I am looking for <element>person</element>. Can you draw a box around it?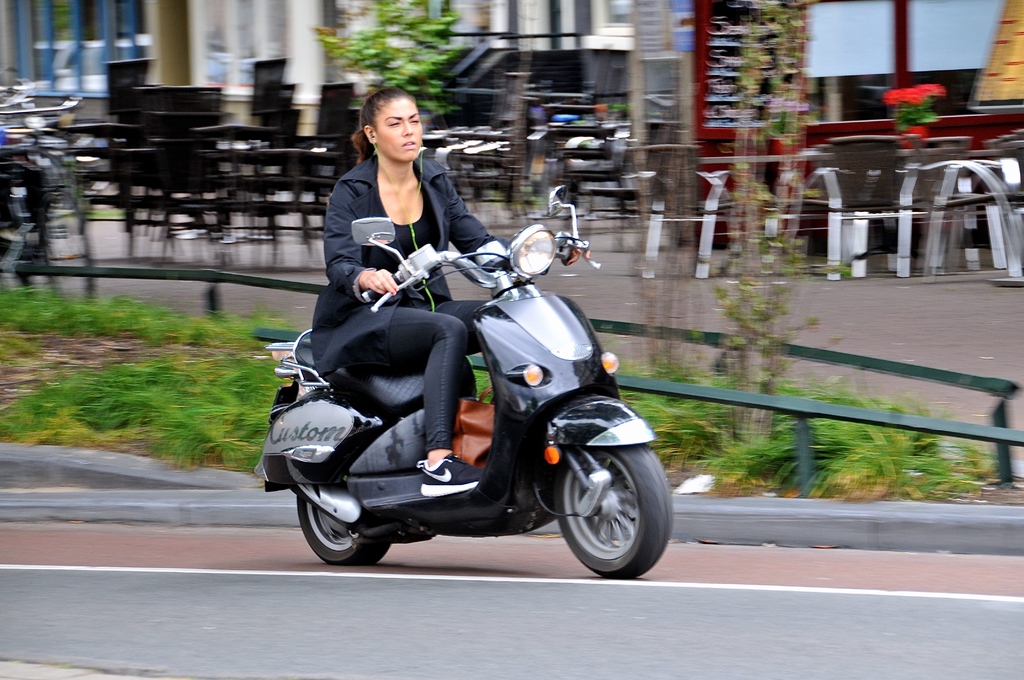
Sure, the bounding box is detection(307, 82, 586, 493).
